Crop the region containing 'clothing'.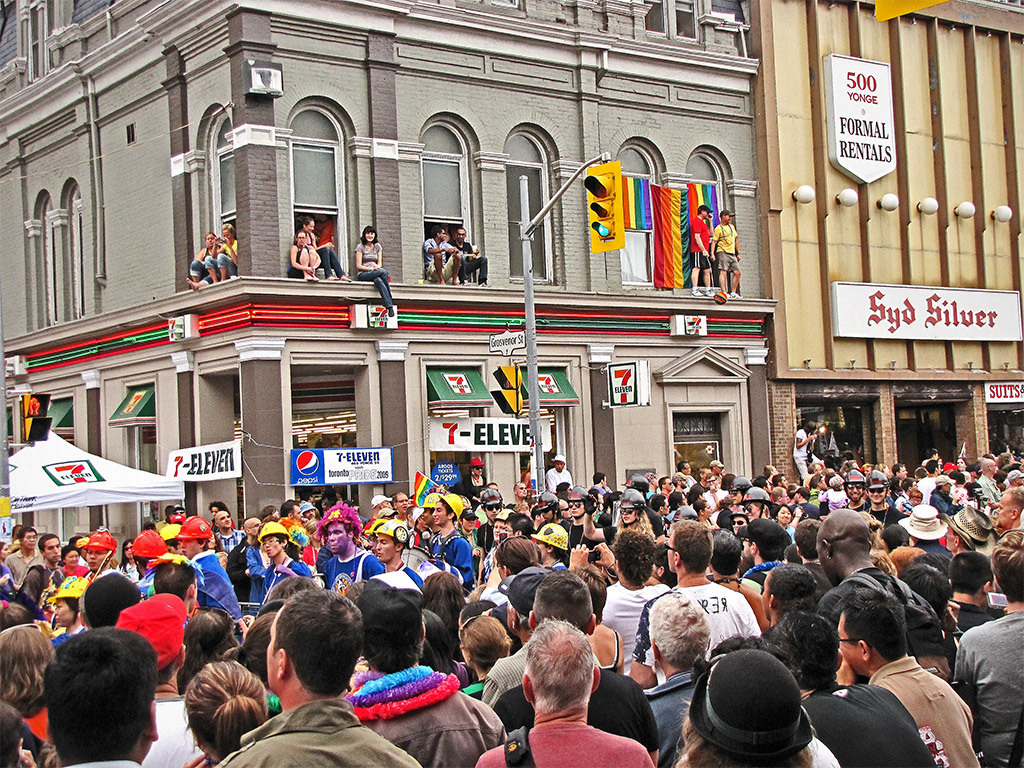
Crop region: <box>570,525,602,540</box>.
